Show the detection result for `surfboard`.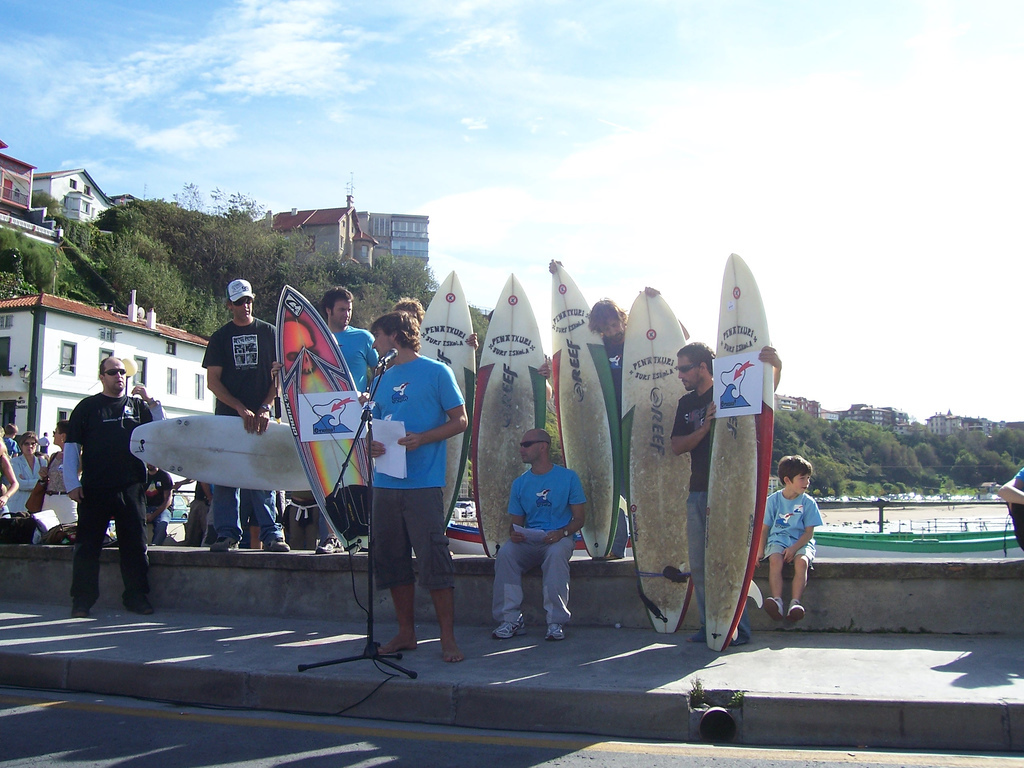
423:270:476:534.
